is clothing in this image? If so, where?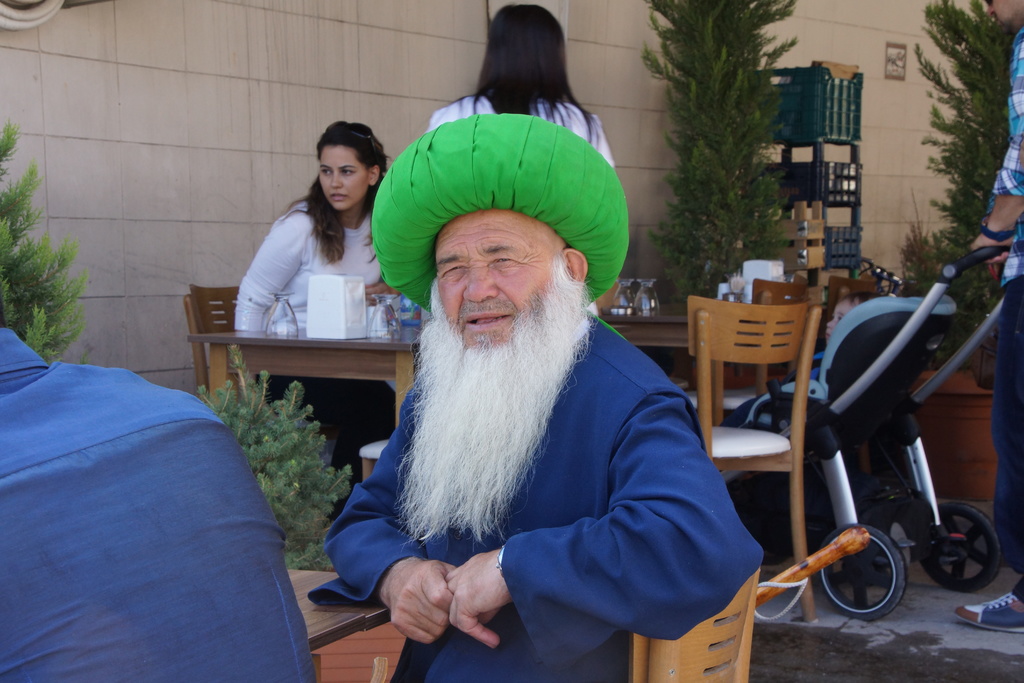
Yes, at {"x1": 0, "y1": 322, "x2": 322, "y2": 682}.
